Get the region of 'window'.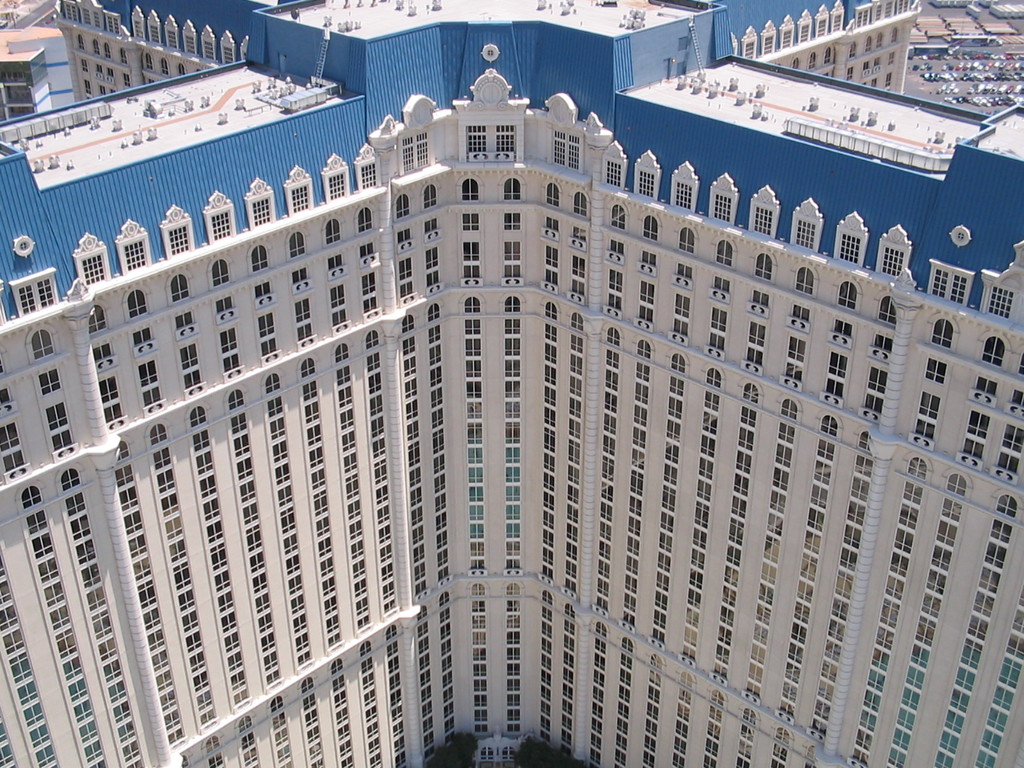
l=566, t=483, r=578, b=507.
